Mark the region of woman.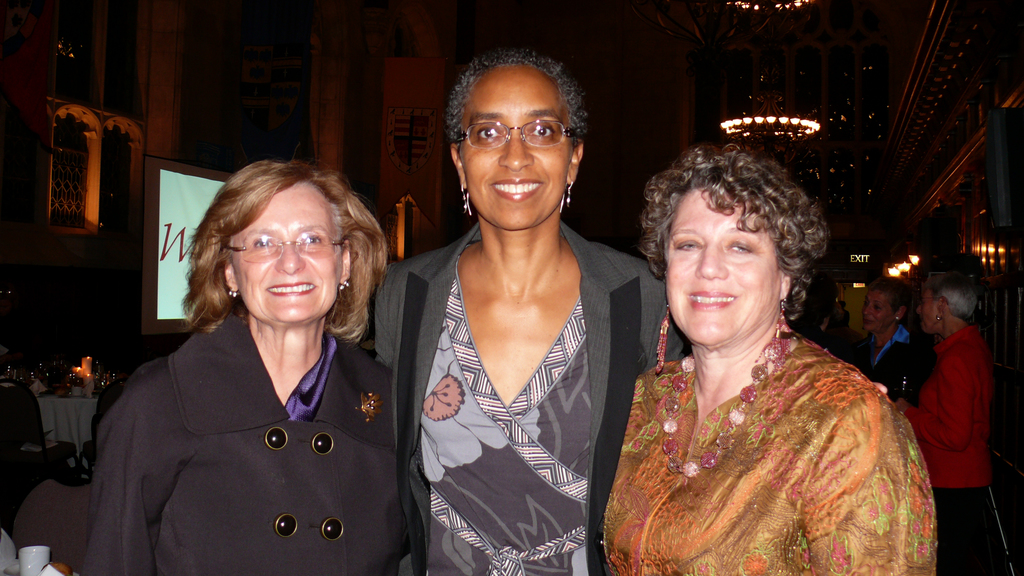
Region: {"left": 367, "top": 52, "right": 669, "bottom": 575}.
